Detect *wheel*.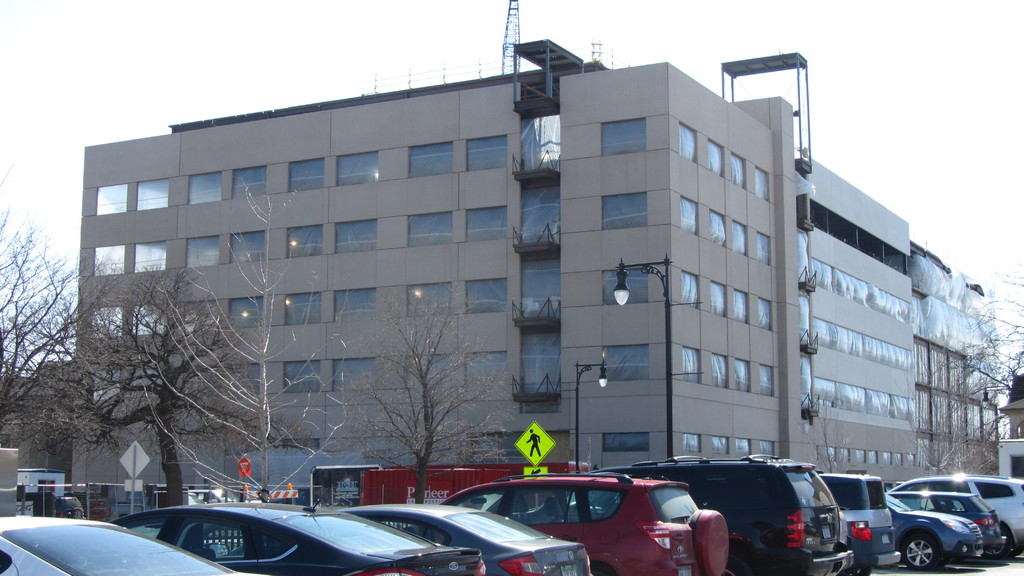
Detected at {"x1": 720, "y1": 557, "x2": 748, "y2": 575}.
